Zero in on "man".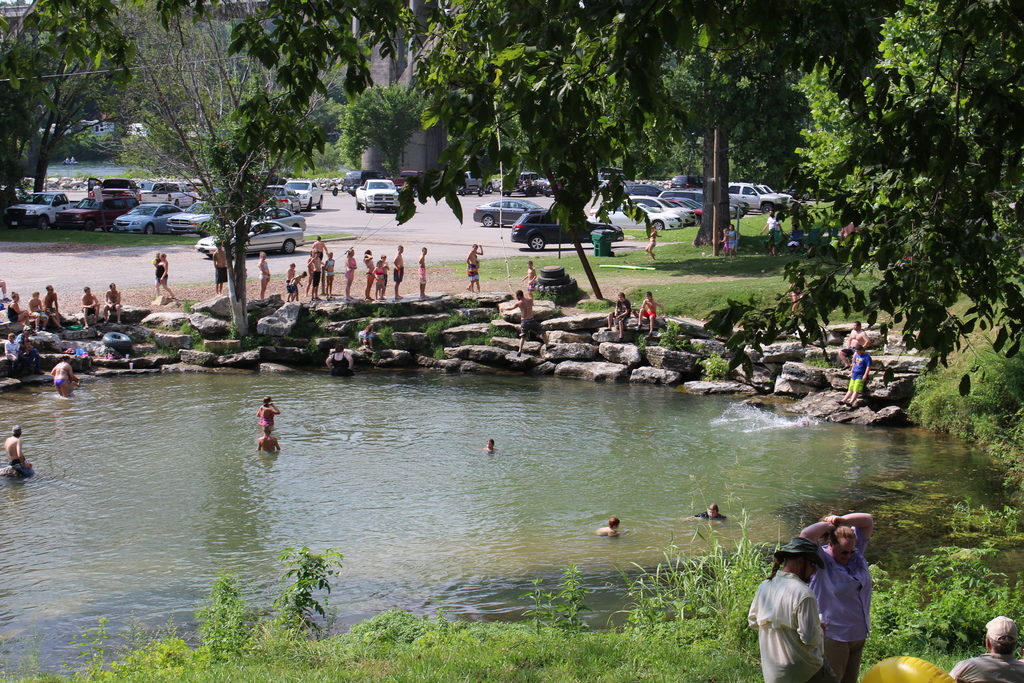
Zeroed in: detection(253, 423, 284, 453).
